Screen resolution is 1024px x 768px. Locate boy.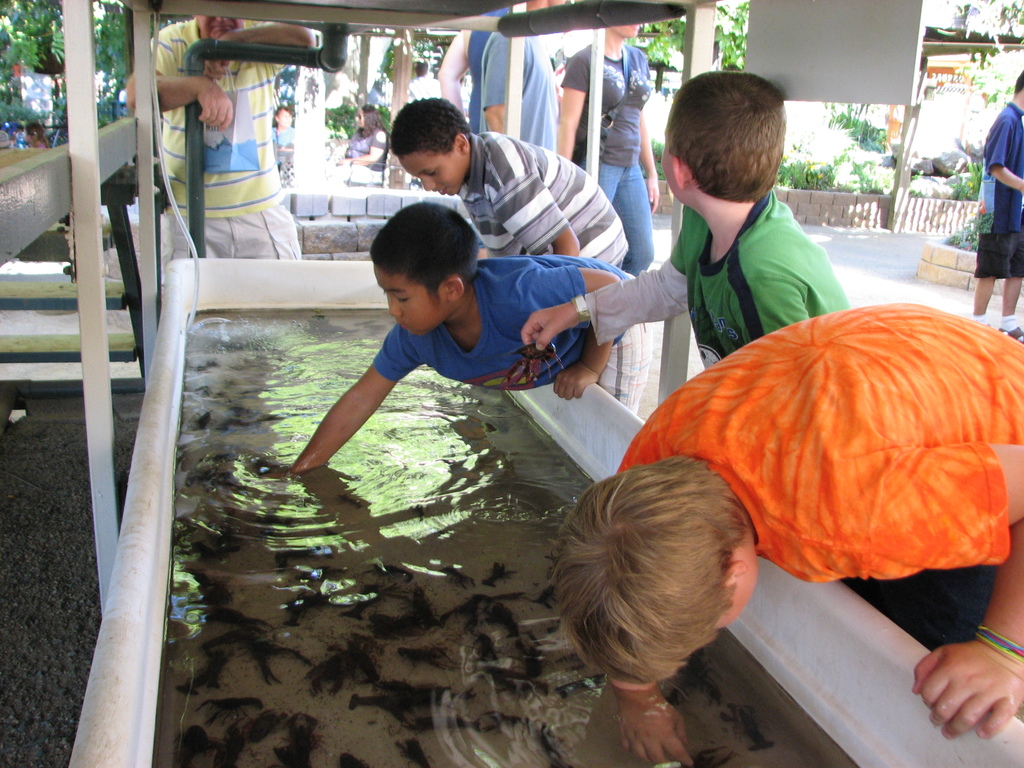
(left=548, top=306, right=1023, bottom=767).
